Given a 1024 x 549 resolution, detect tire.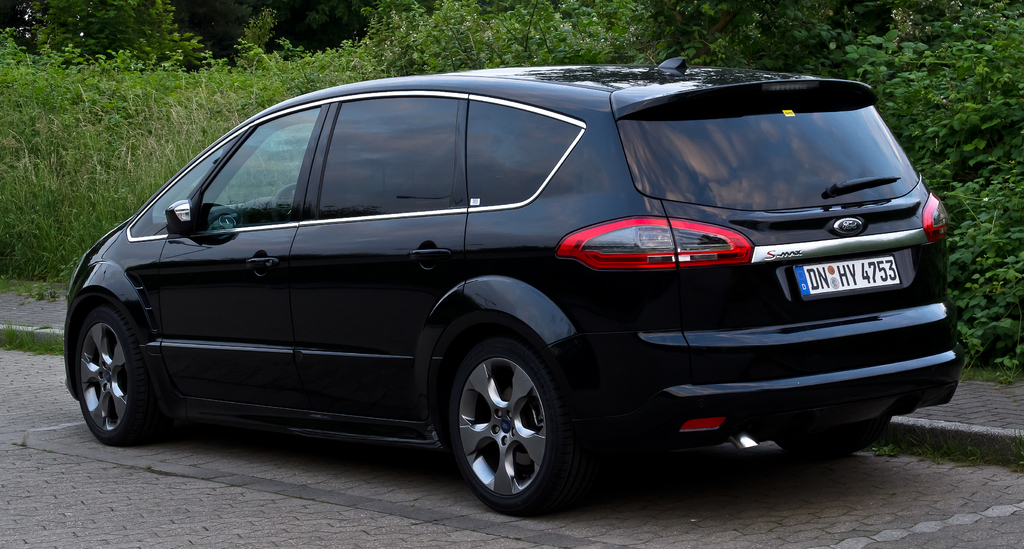
<box>774,418,892,461</box>.
